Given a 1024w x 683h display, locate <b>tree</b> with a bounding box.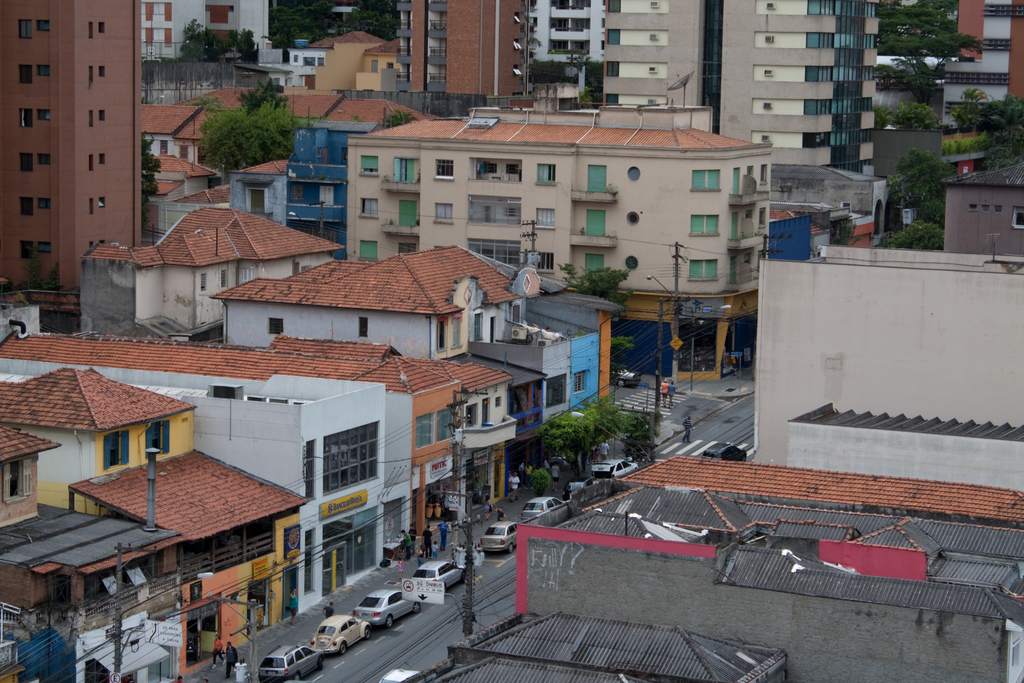
Located: [544, 392, 666, 482].
